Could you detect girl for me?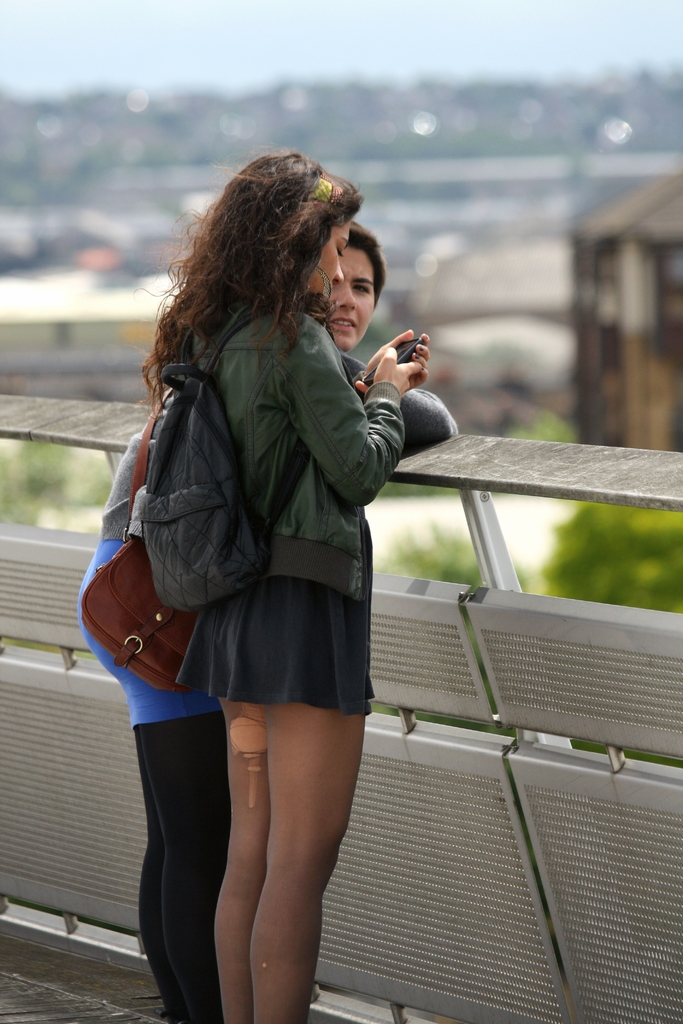
Detection result: rect(140, 140, 430, 1023).
